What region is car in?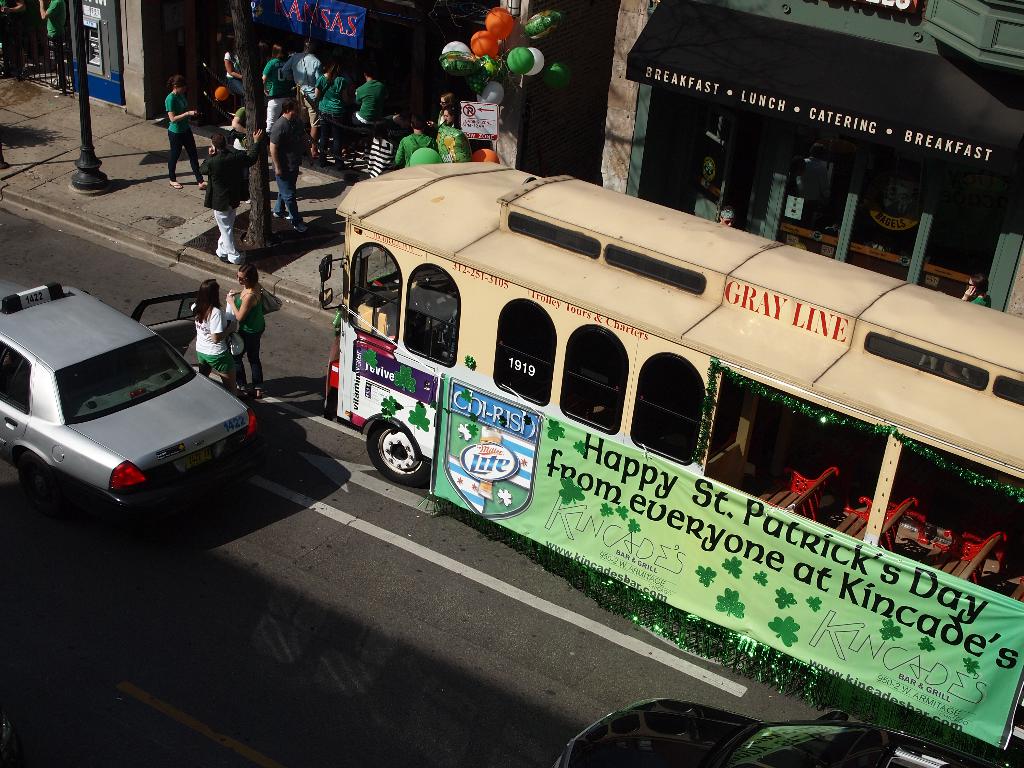
0 276 259 513.
